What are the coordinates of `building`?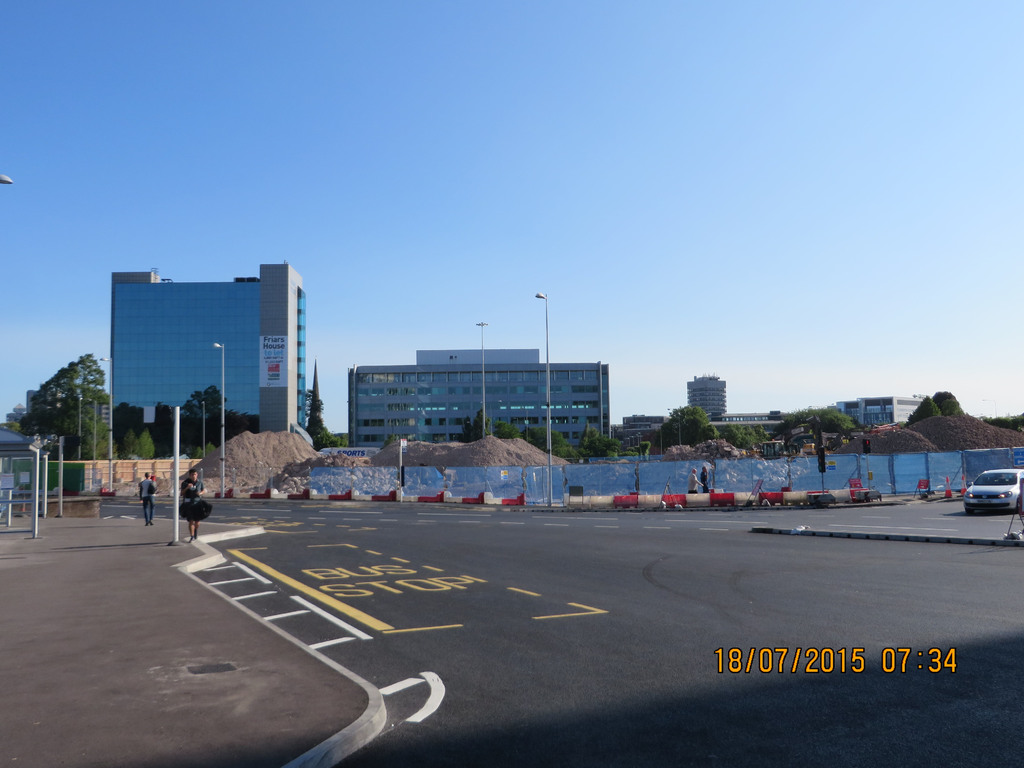
[109,261,308,458].
